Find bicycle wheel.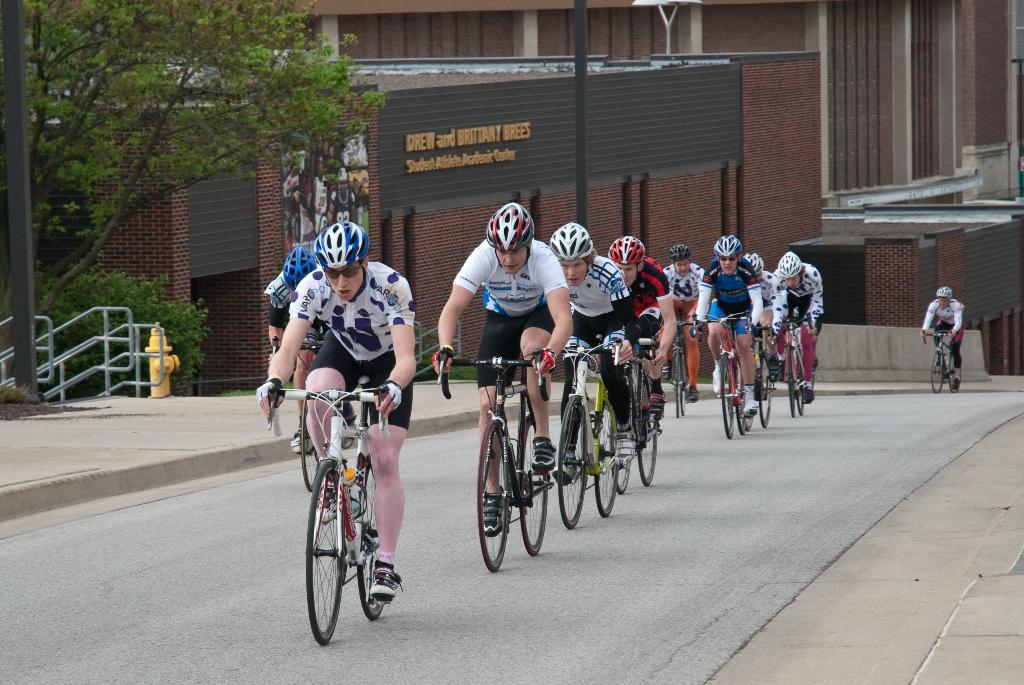
rect(670, 350, 683, 428).
